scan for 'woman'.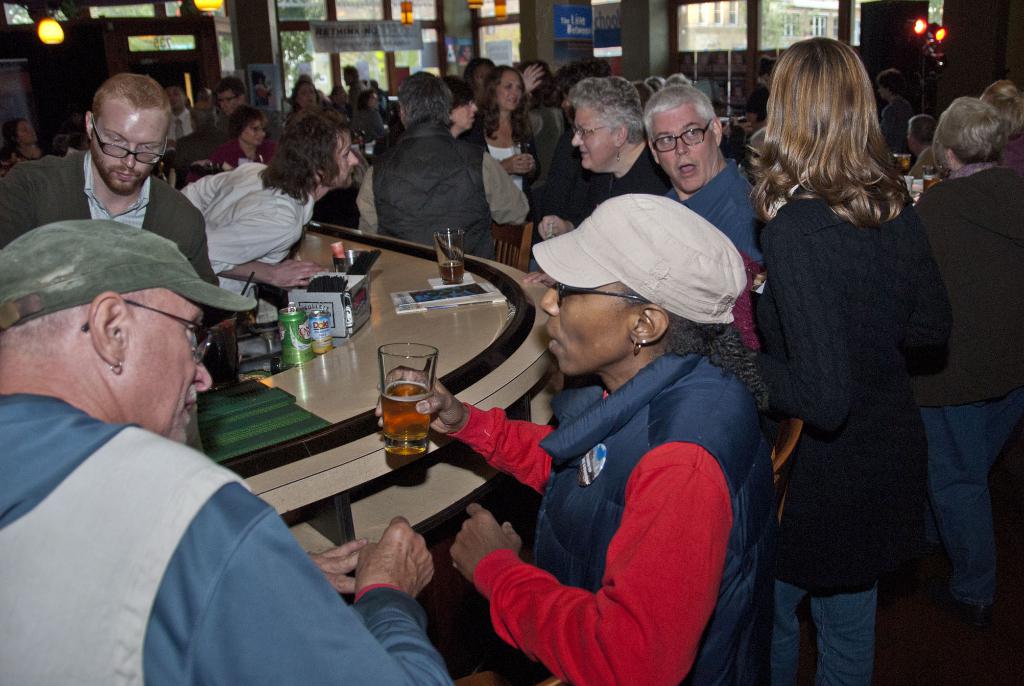
Scan result: (470, 61, 546, 202).
